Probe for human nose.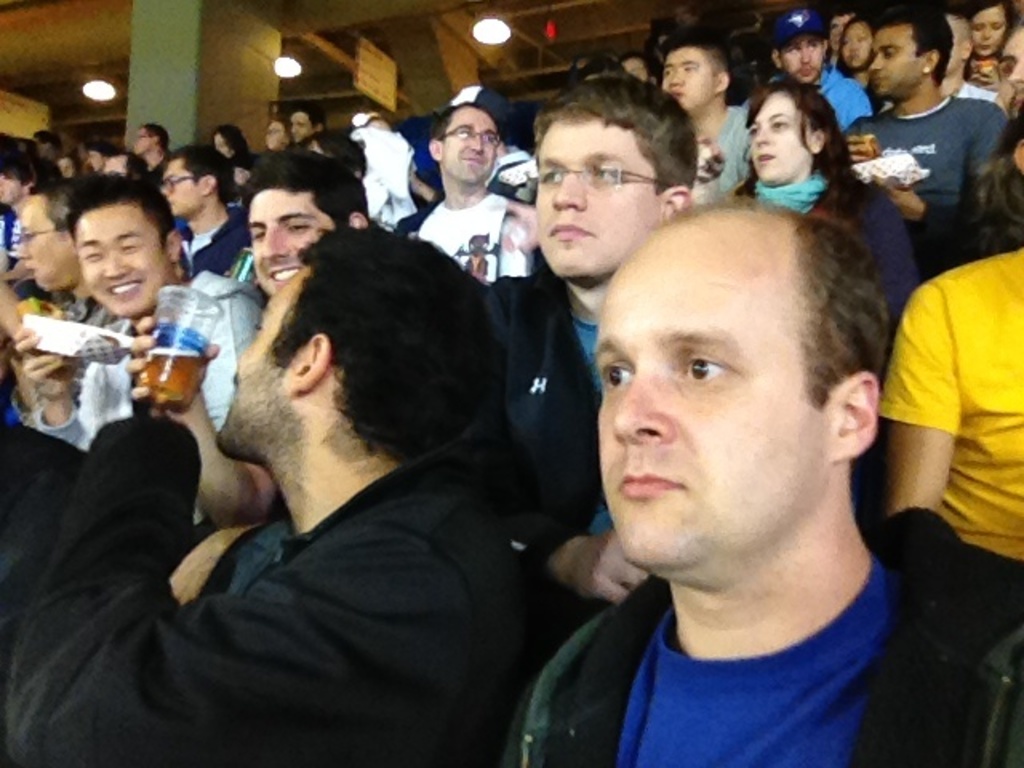
Probe result: <bbox>549, 171, 587, 210</bbox>.
